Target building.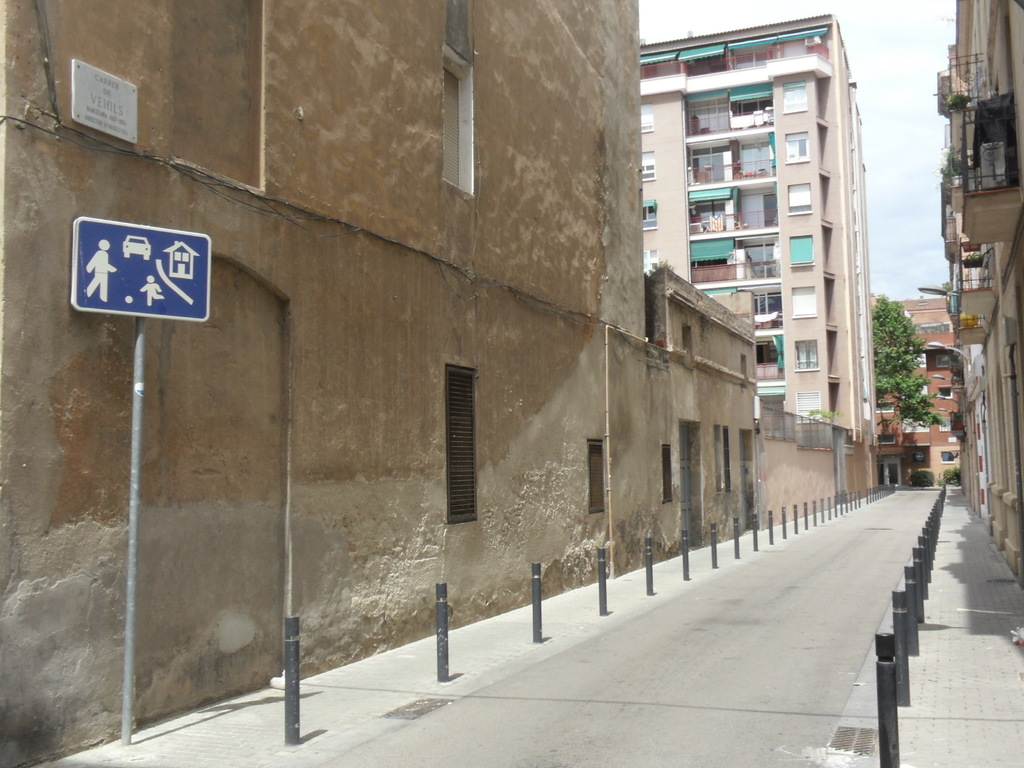
Target region: bbox=(0, 0, 758, 767).
